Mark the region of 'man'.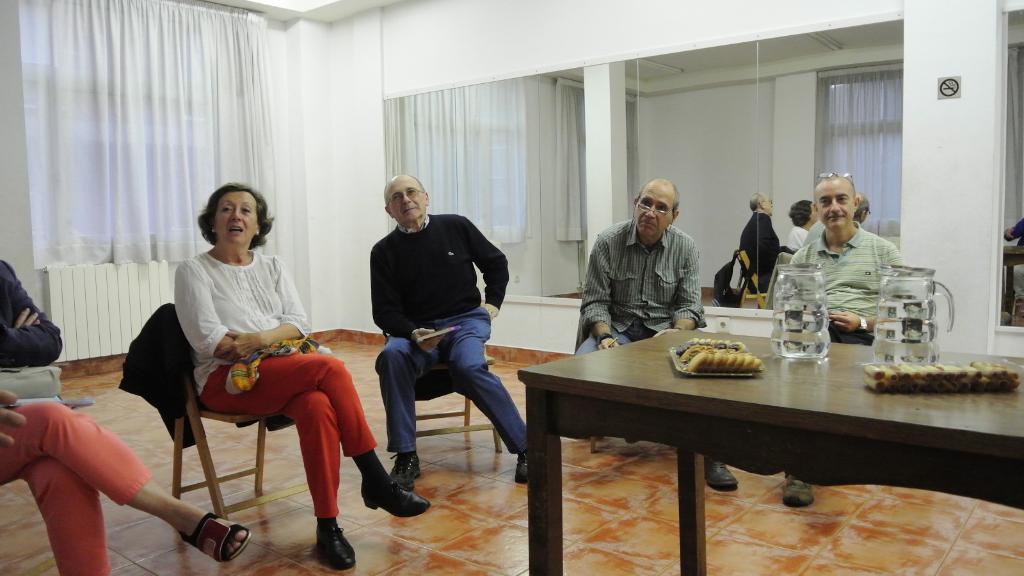
Region: 735 191 782 298.
